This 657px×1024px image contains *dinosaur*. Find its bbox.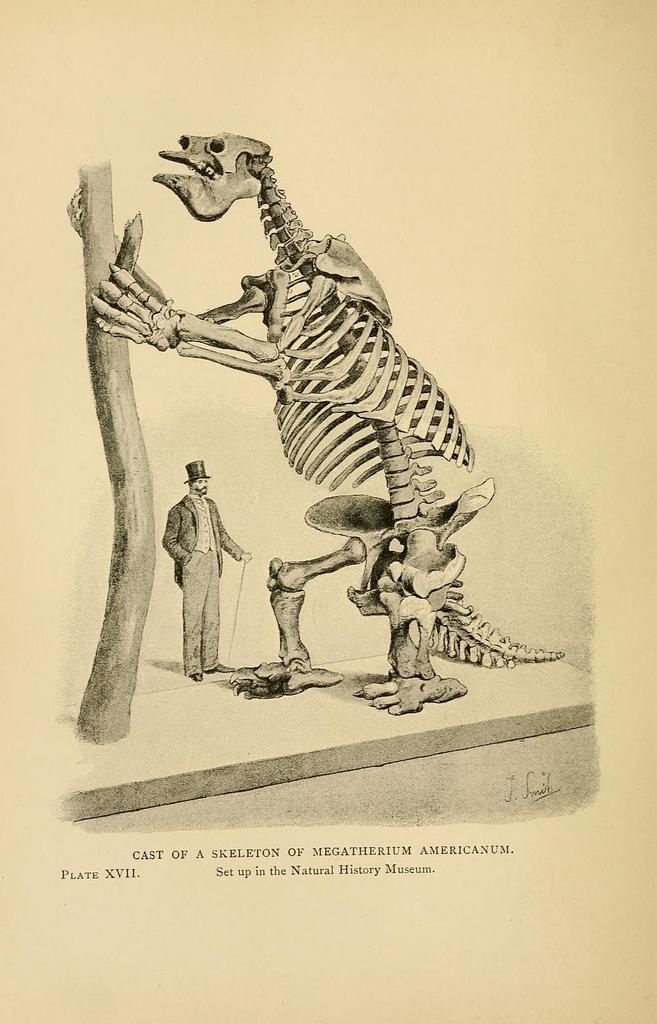
locate(68, 130, 565, 719).
